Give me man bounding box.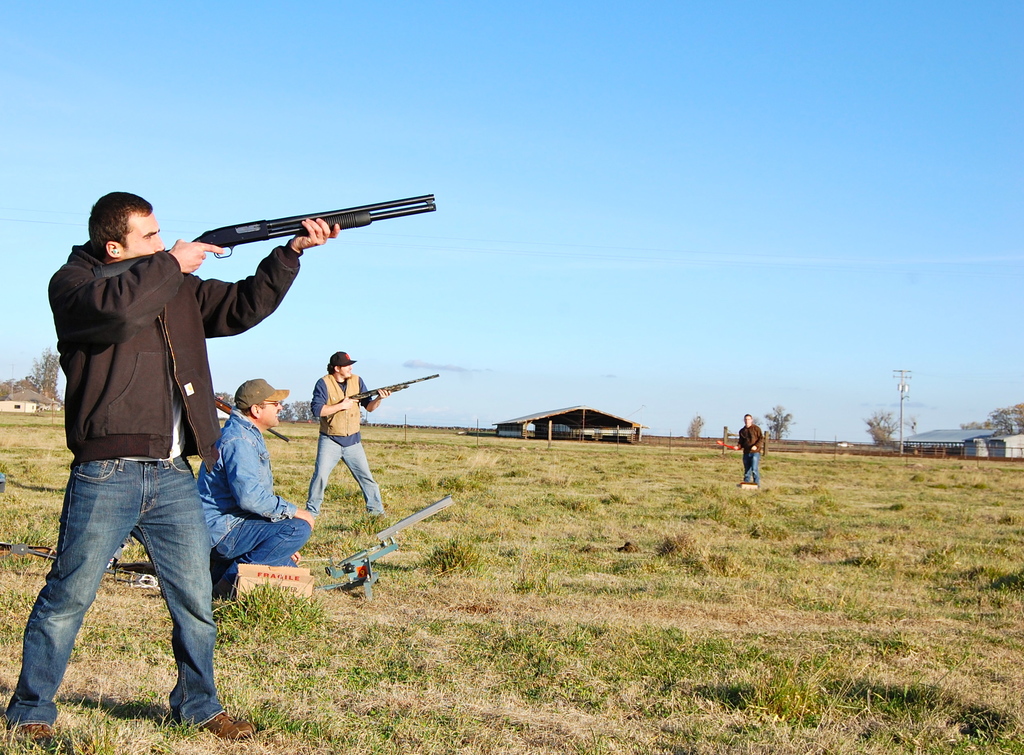
x1=16, y1=186, x2=294, y2=722.
